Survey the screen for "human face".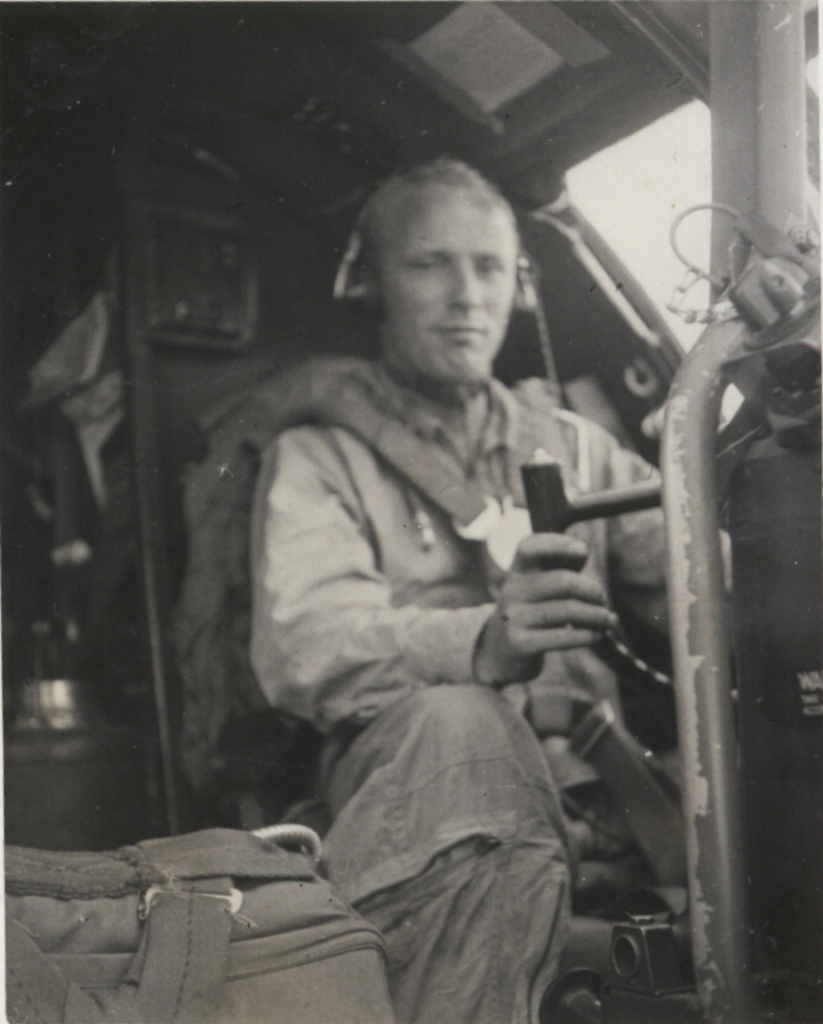
Survey found: pyautogui.locateOnScreen(381, 195, 515, 385).
